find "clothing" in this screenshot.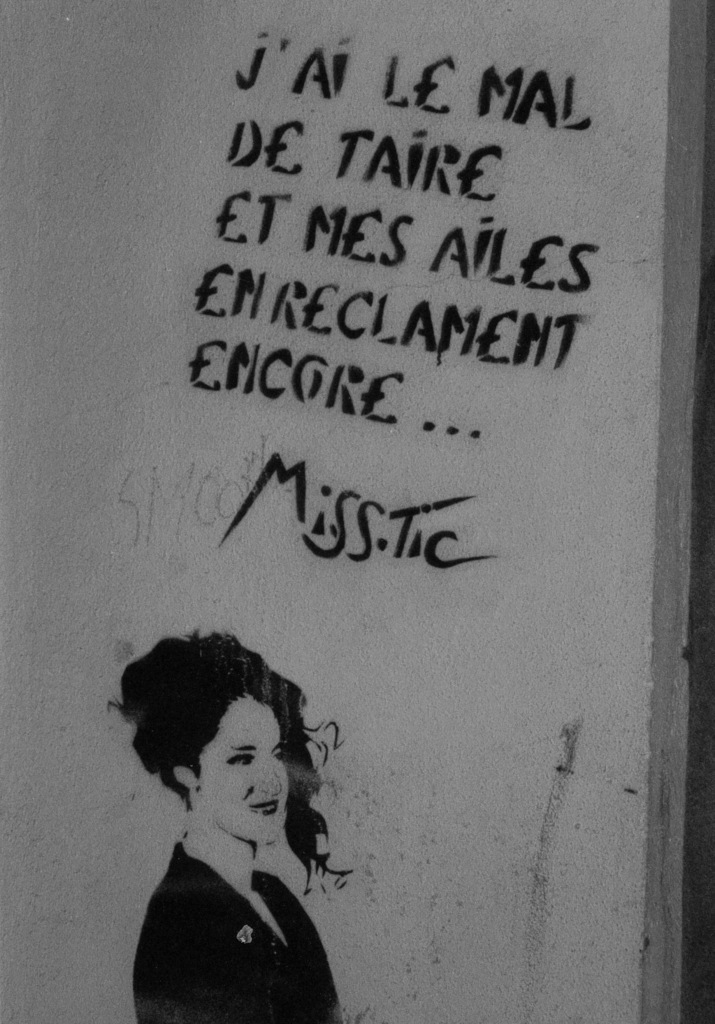
The bounding box for "clothing" is BBox(124, 793, 359, 1003).
